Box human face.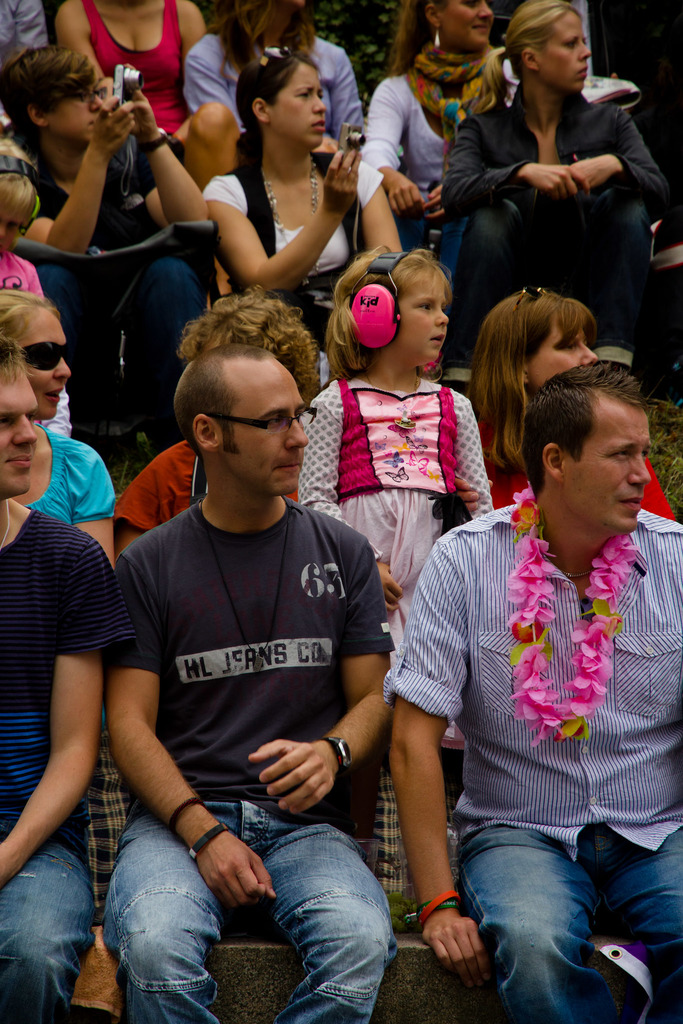
bbox(0, 205, 29, 261).
